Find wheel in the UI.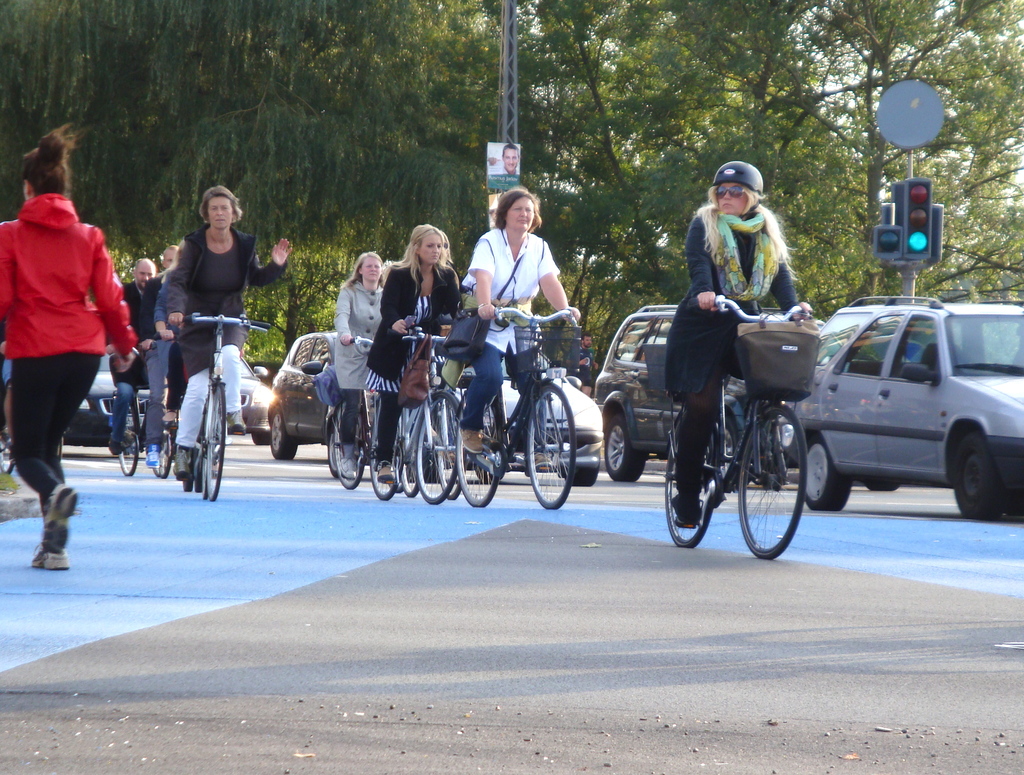
UI element at locate(804, 434, 848, 511).
